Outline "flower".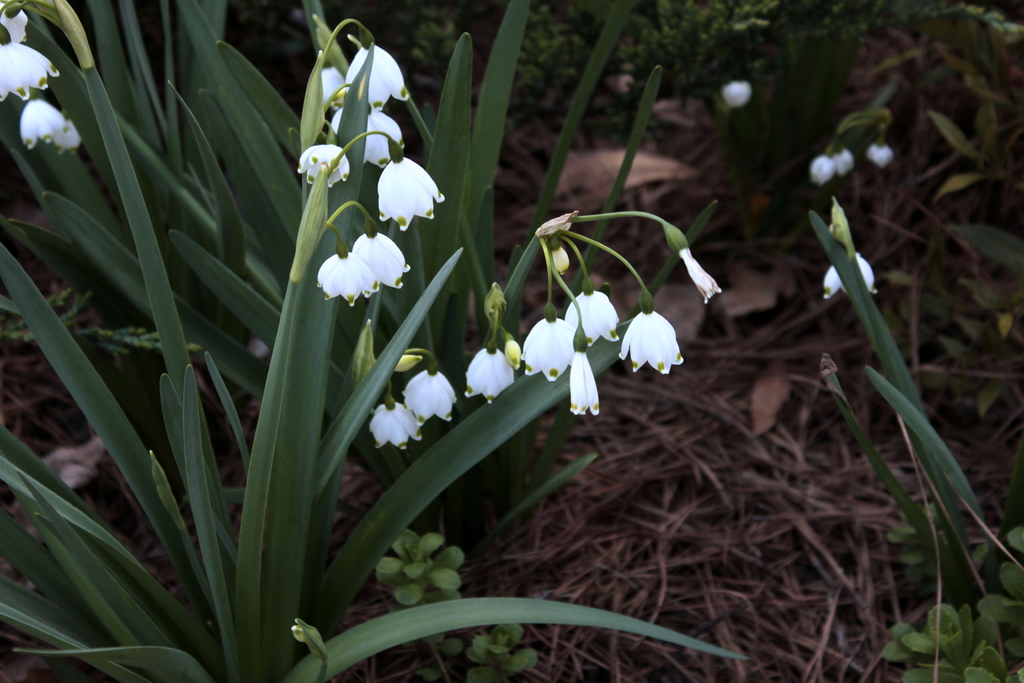
Outline: 401/370/456/421.
